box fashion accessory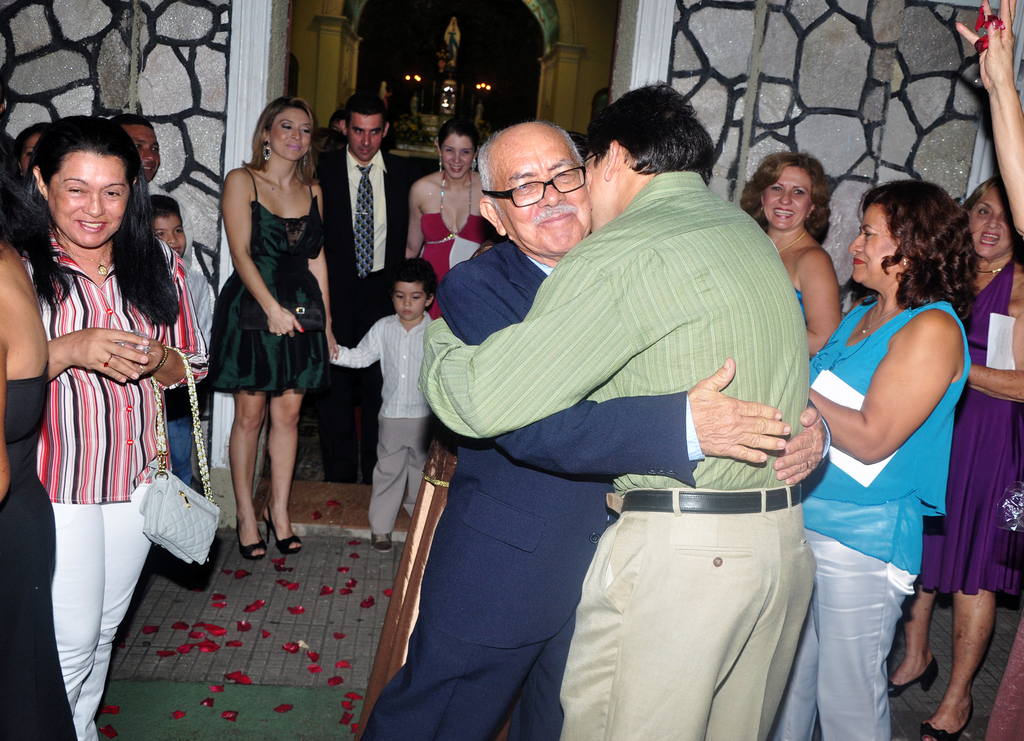
x1=440, y1=157, x2=444, y2=175
